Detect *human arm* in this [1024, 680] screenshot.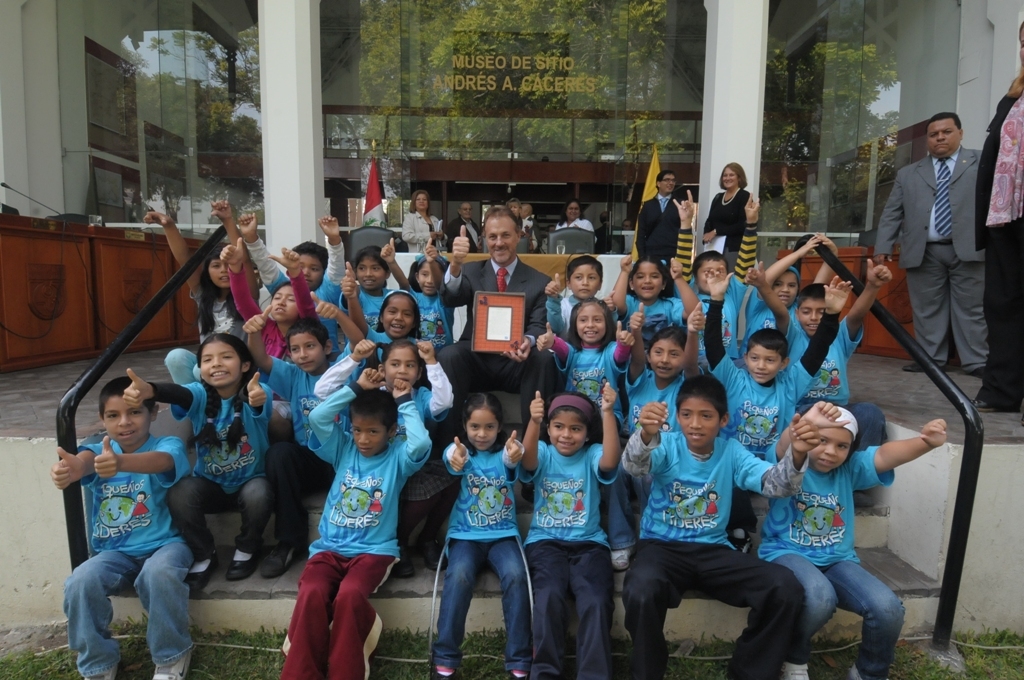
Detection: 515:392:556:493.
